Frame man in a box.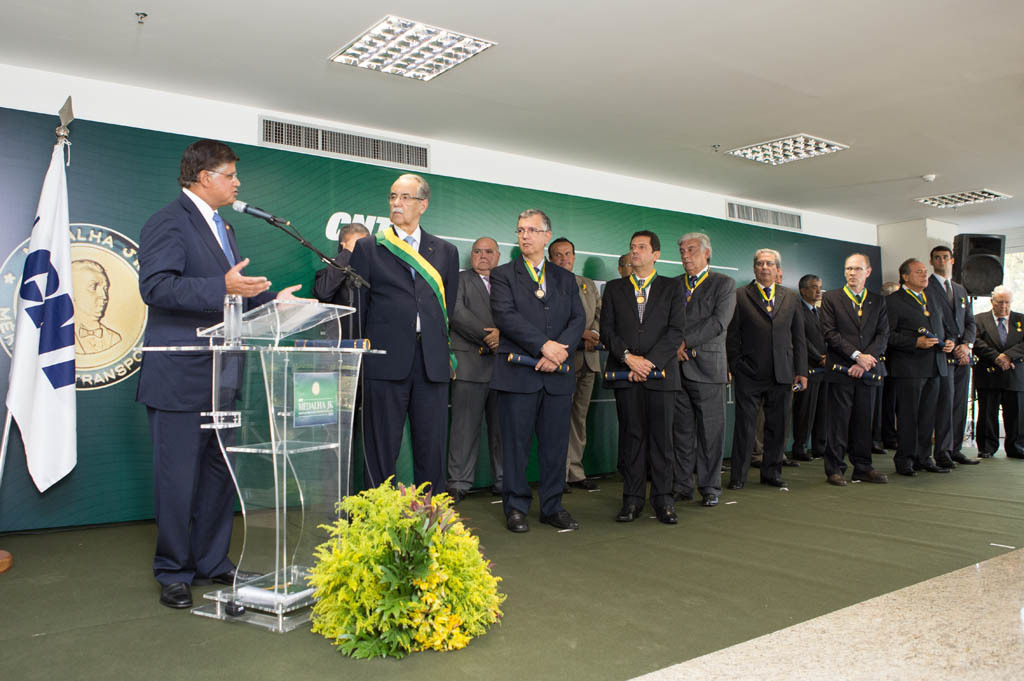
[left=600, top=226, right=690, bottom=524].
